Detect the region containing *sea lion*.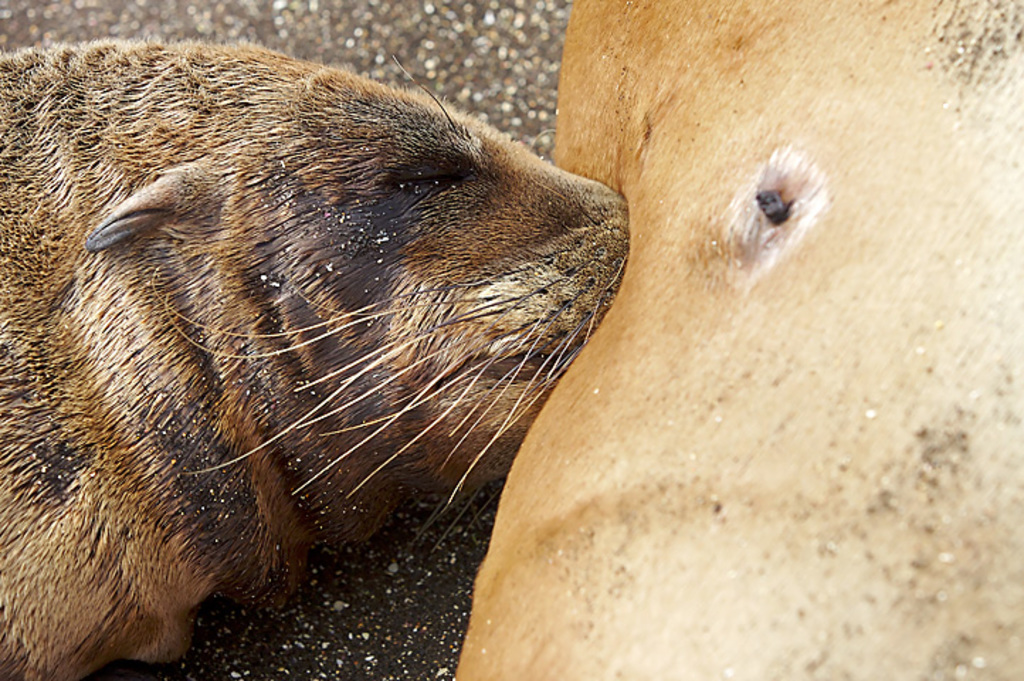
pyautogui.locateOnScreen(0, 41, 637, 680).
